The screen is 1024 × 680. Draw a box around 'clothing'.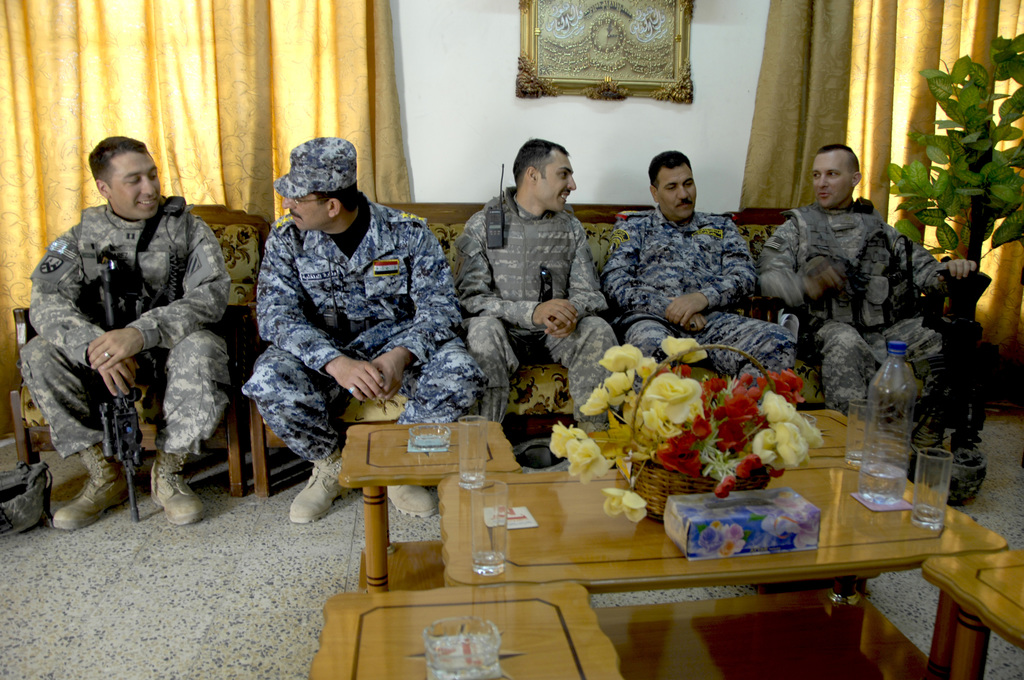
detection(599, 205, 796, 375).
